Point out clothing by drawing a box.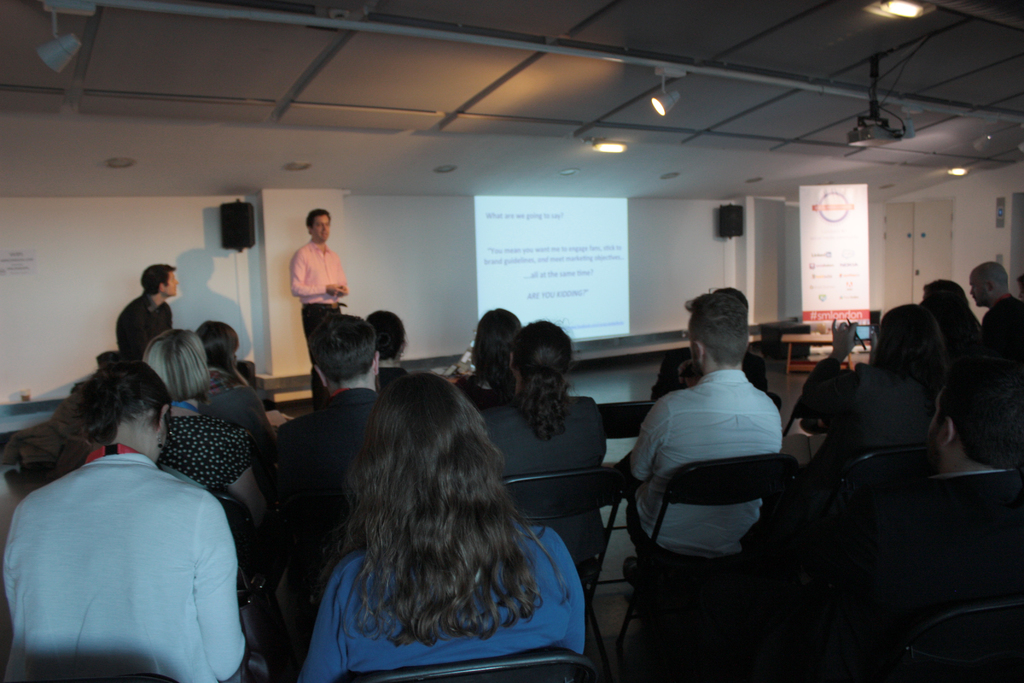
bbox(980, 288, 1023, 359).
